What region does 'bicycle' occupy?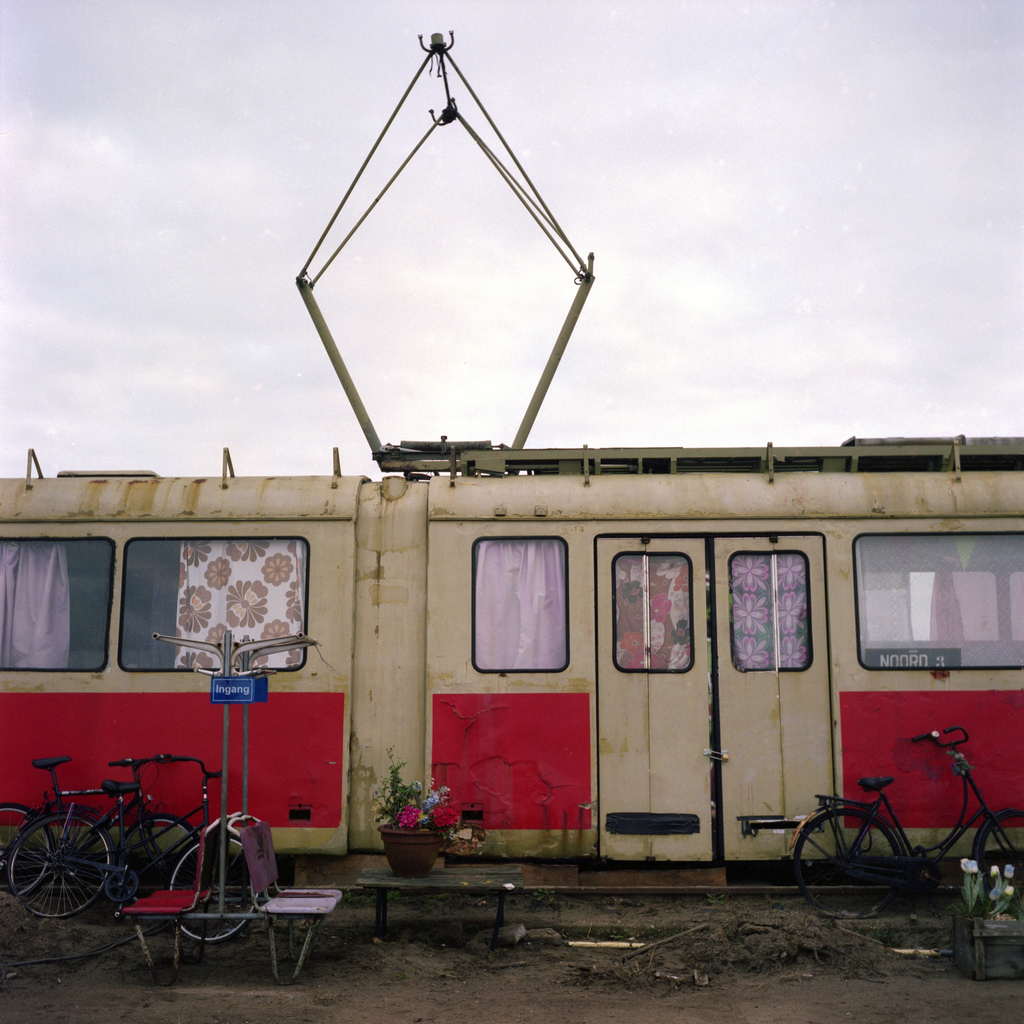
0,753,202,904.
